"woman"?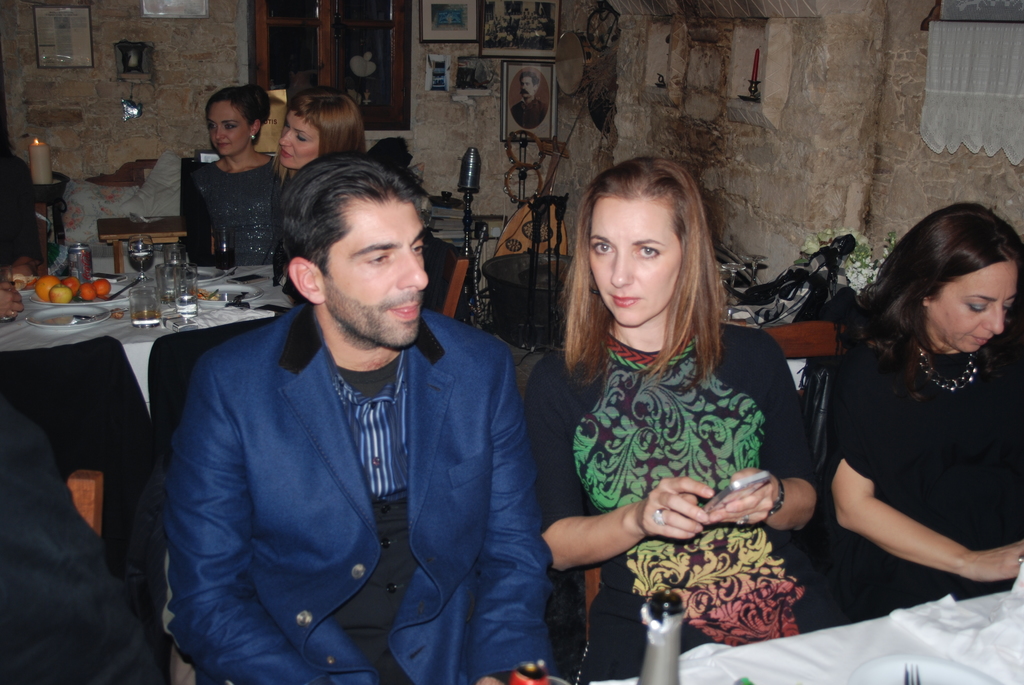
left=530, top=162, right=819, bottom=670
